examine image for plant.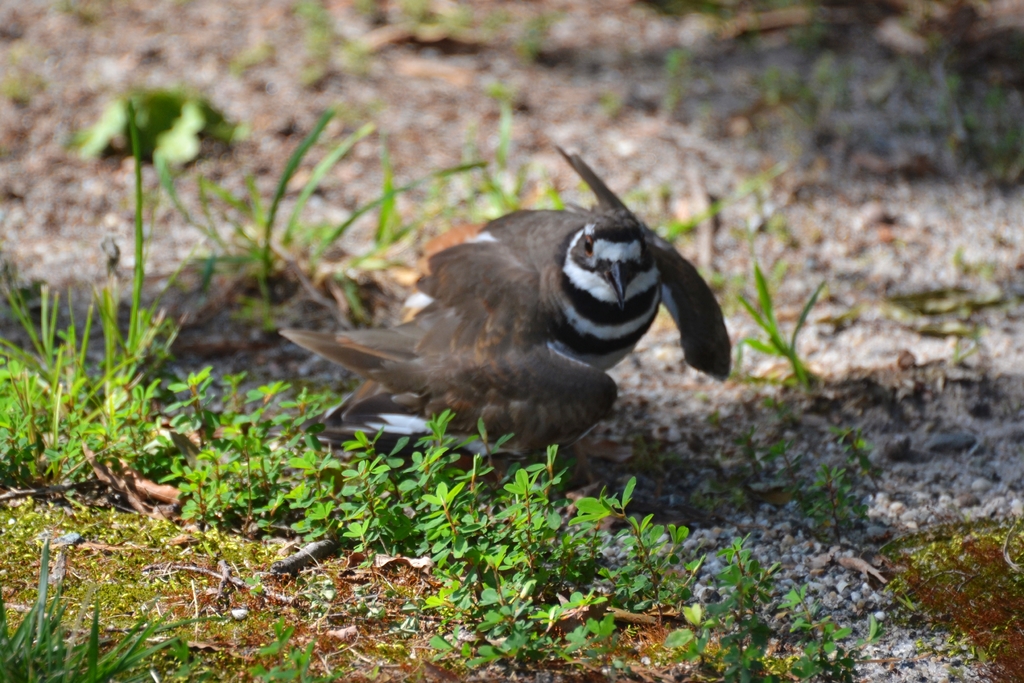
Examination result: 656,530,775,682.
